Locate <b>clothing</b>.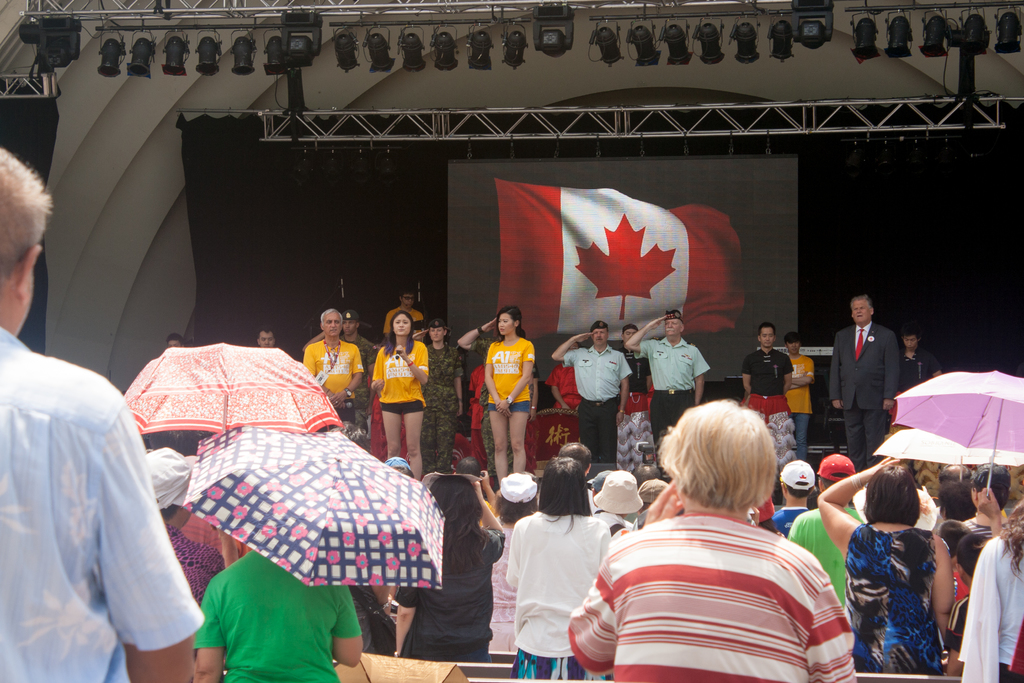
Bounding box: (left=742, top=345, right=797, bottom=427).
